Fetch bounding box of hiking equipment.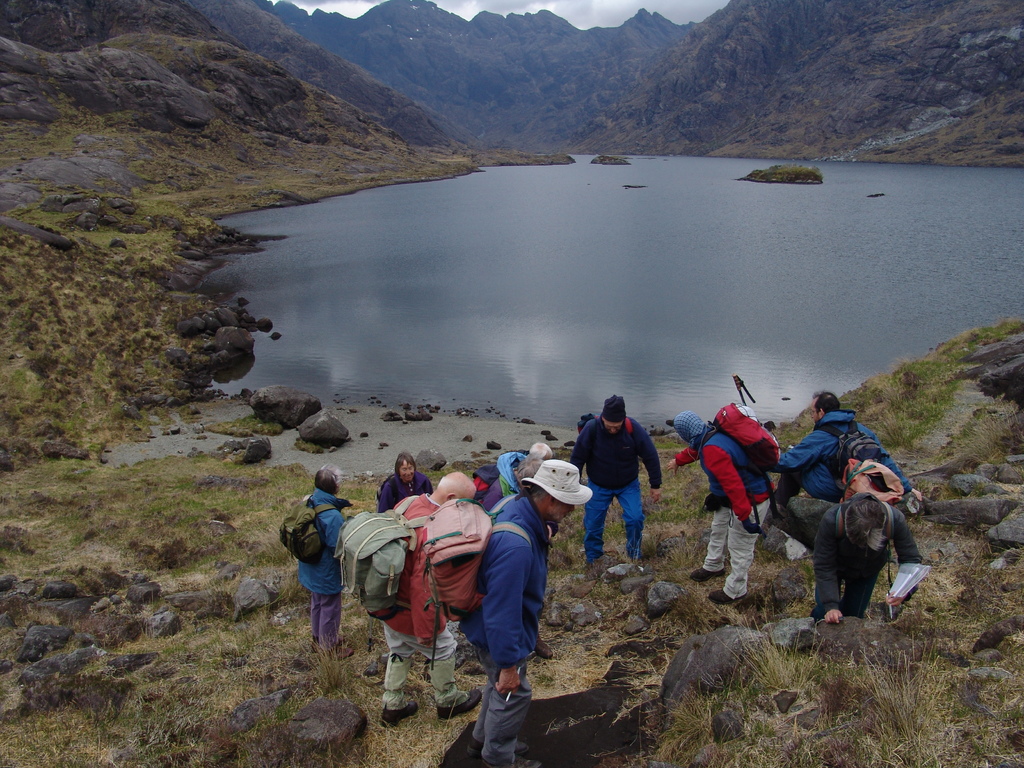
Bbox: {"left": 810, "top": 417, "right": 892, "bottom": 479}.
